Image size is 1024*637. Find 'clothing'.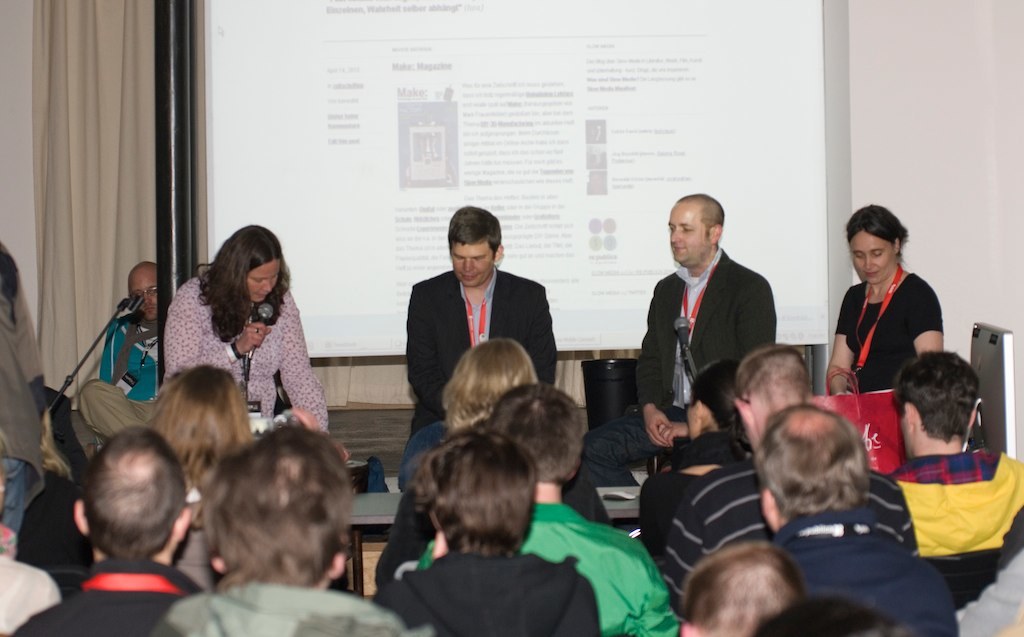
835, 274, 944, 394.
